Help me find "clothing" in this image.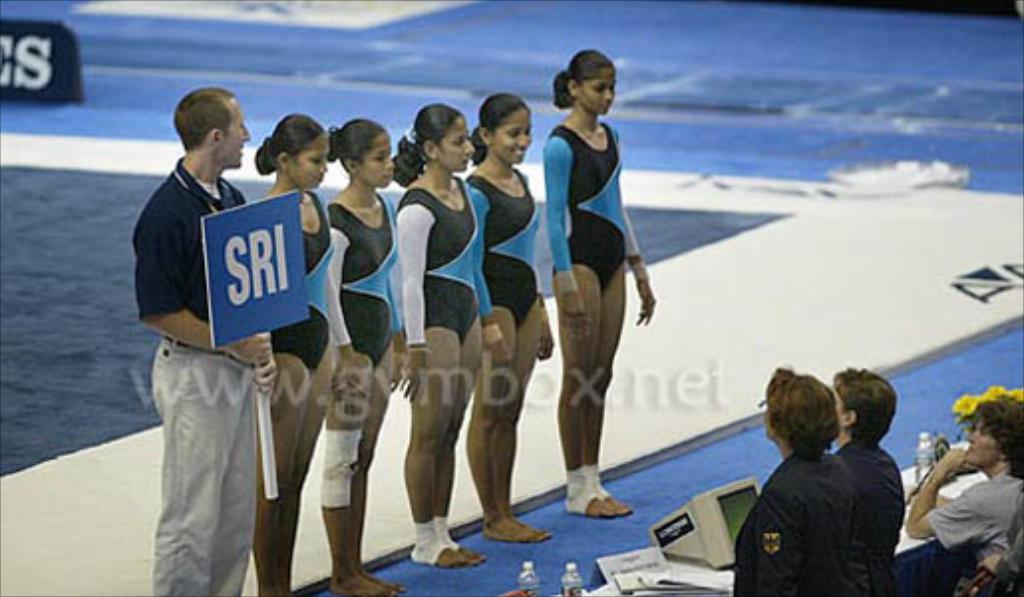
Found it: BBox(453, 165, 537, 330).
